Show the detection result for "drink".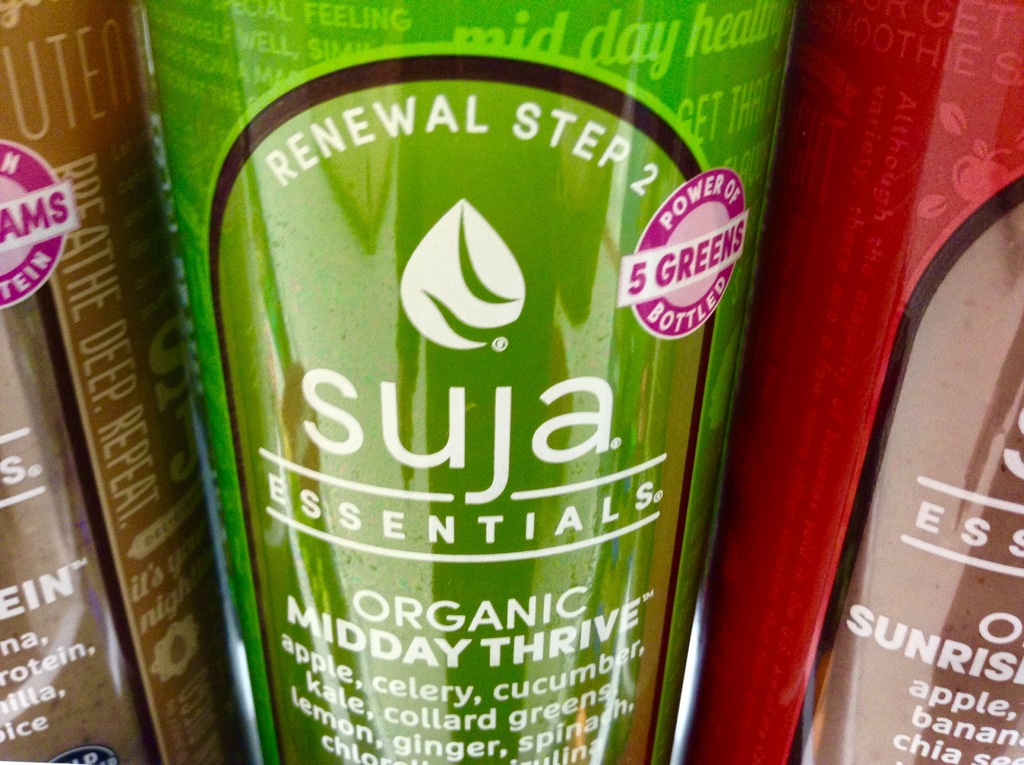
l=150, t=0, r=778, b=764.
